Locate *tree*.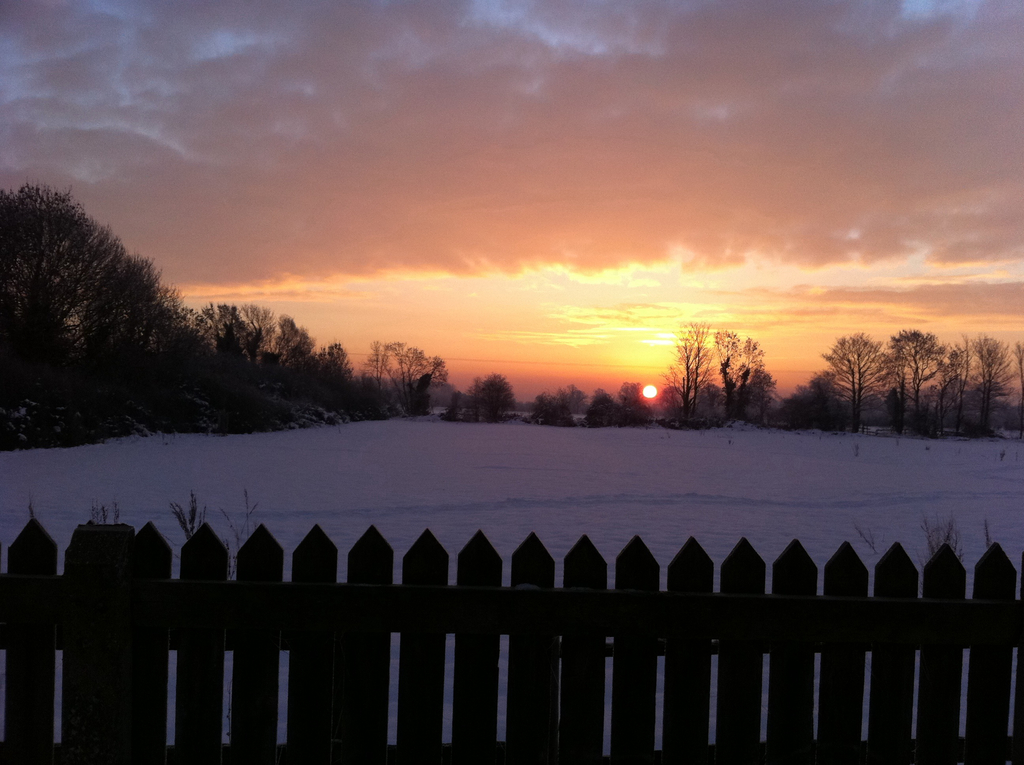
Bounding box: (585, 386, 622, 427).
